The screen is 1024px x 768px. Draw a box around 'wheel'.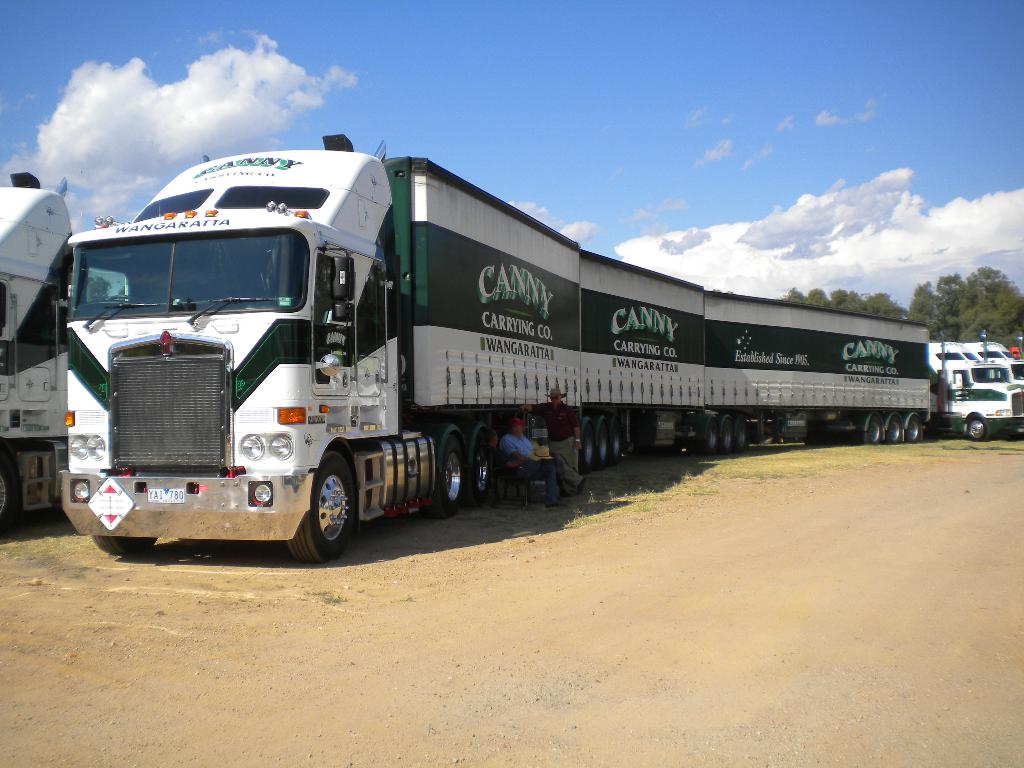
crop(718, 410, 732, 454).
